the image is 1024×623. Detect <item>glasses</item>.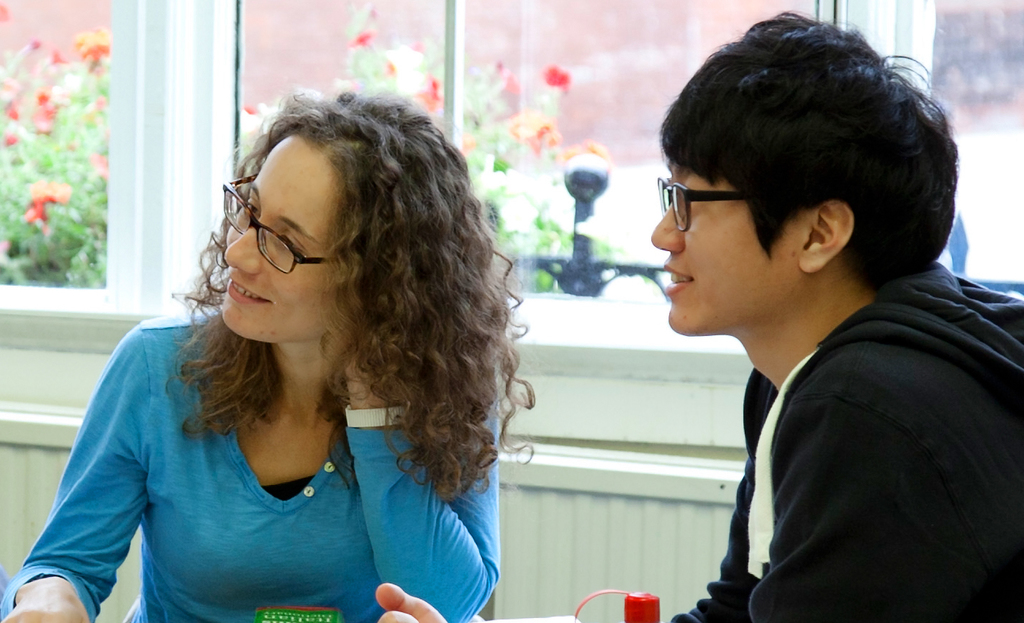
Detection: {"x1": 219, "y1": 173, "x2": 342, "y2": 278}.
